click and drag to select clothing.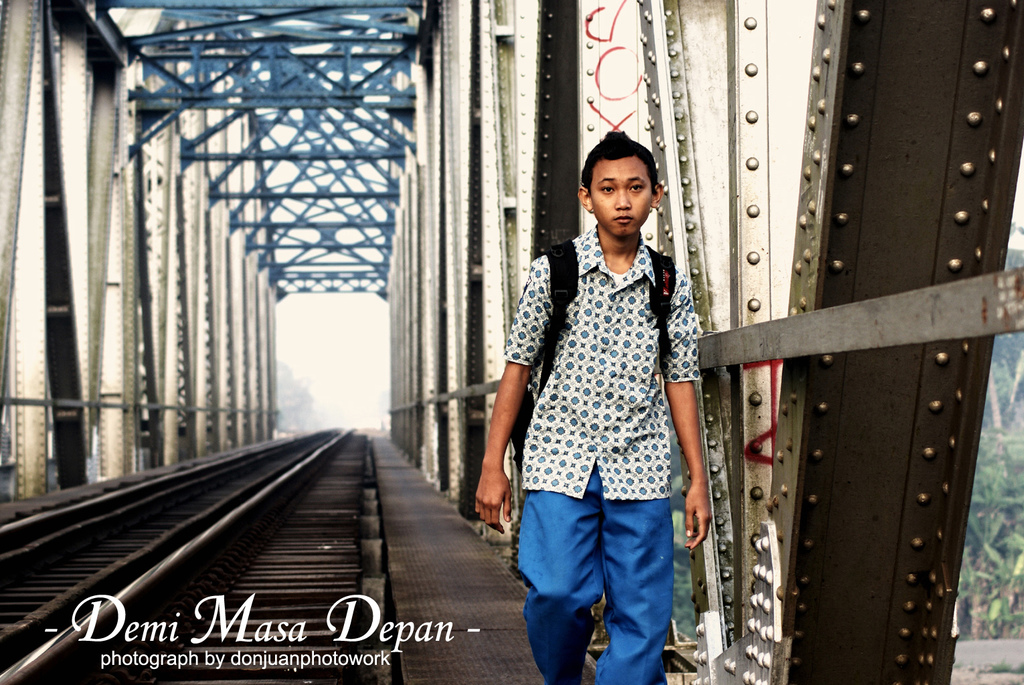
Selection: (left=509, top=189, right=717, bottom=680).
